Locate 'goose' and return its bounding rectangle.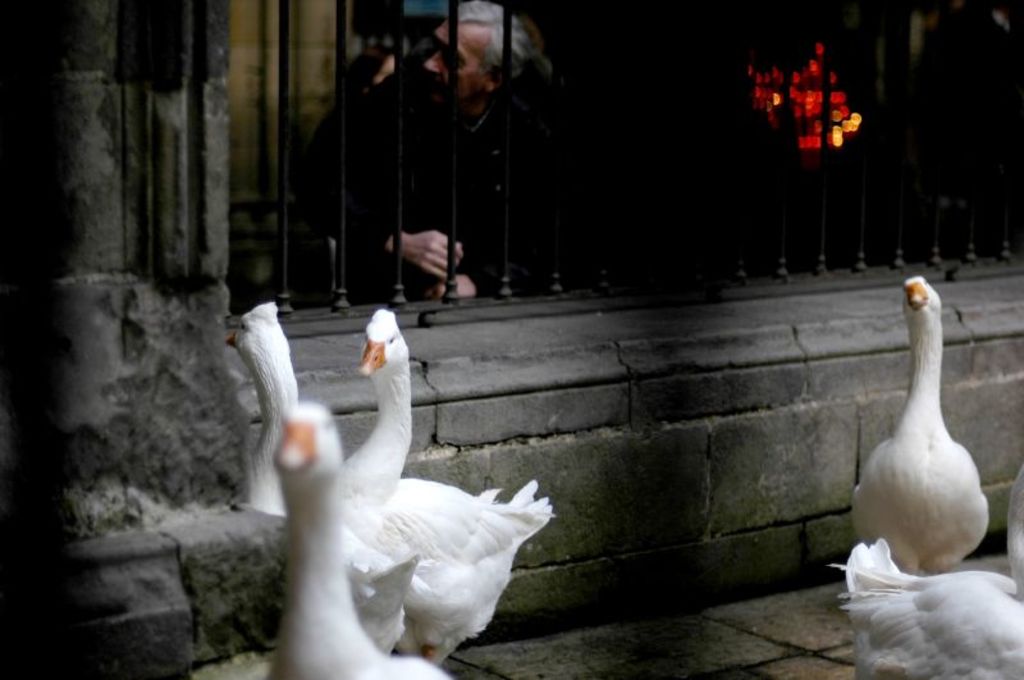
bbox=[262, 410, 439, 679].
